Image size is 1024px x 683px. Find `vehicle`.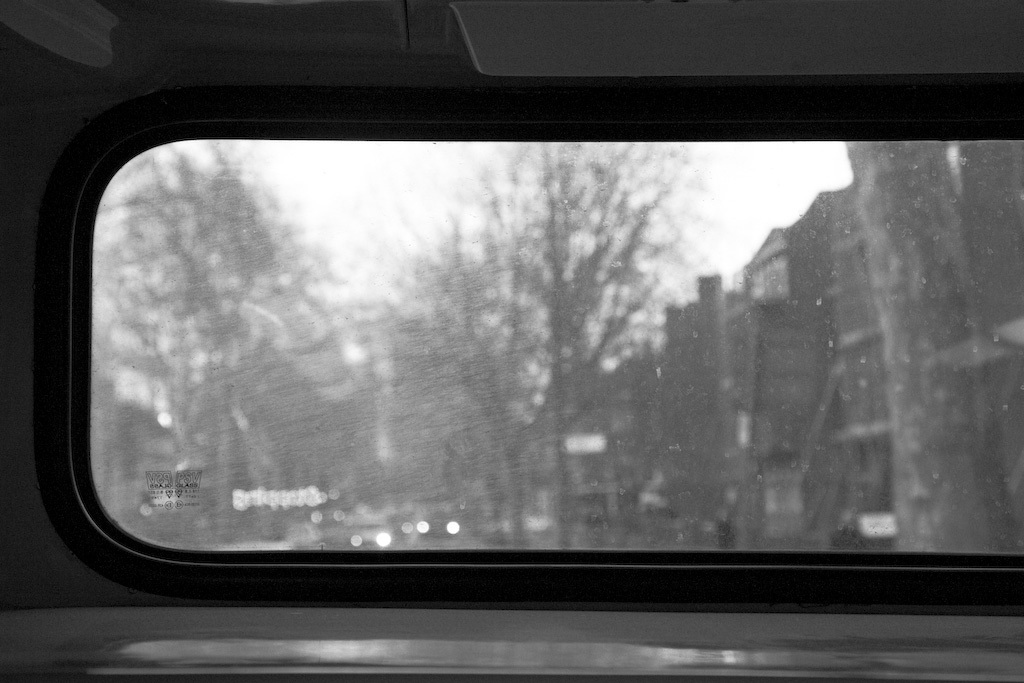
rect(0, 0, 1023, 682).
